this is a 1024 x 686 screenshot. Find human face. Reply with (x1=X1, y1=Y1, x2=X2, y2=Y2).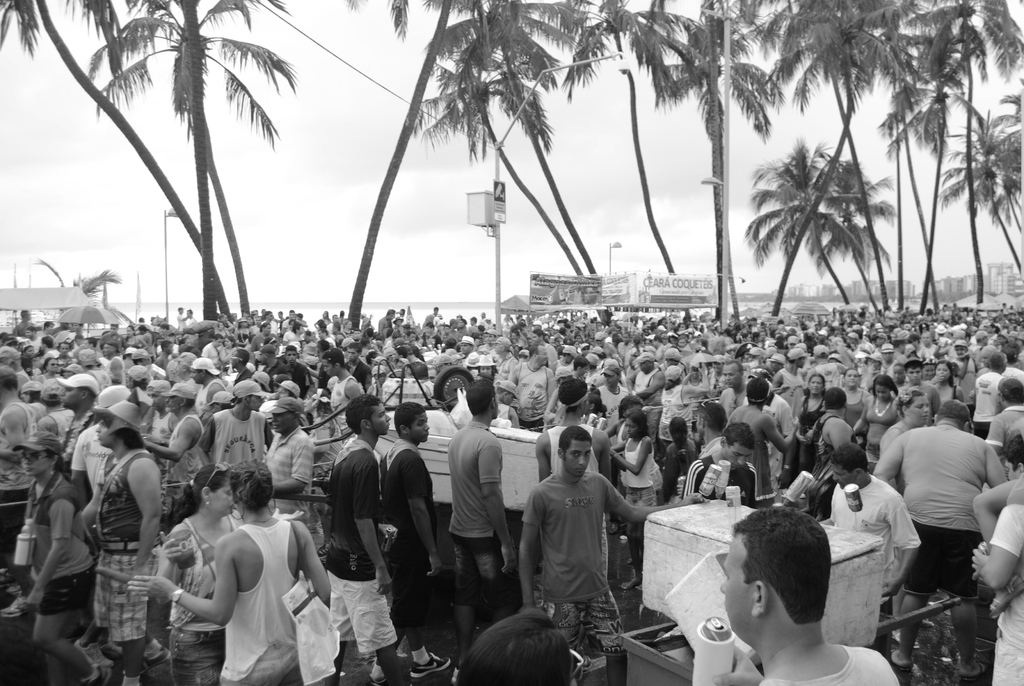
(x1=48, y1=359, x2=61, y2=373).
